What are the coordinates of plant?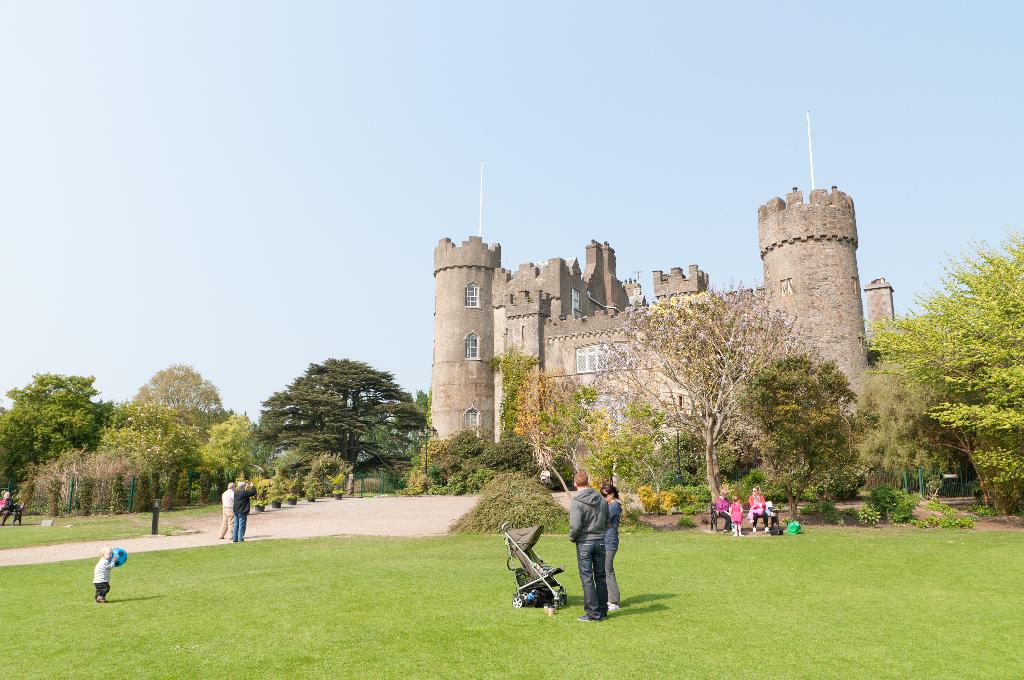
select_region(925, 514, 979, 530).
